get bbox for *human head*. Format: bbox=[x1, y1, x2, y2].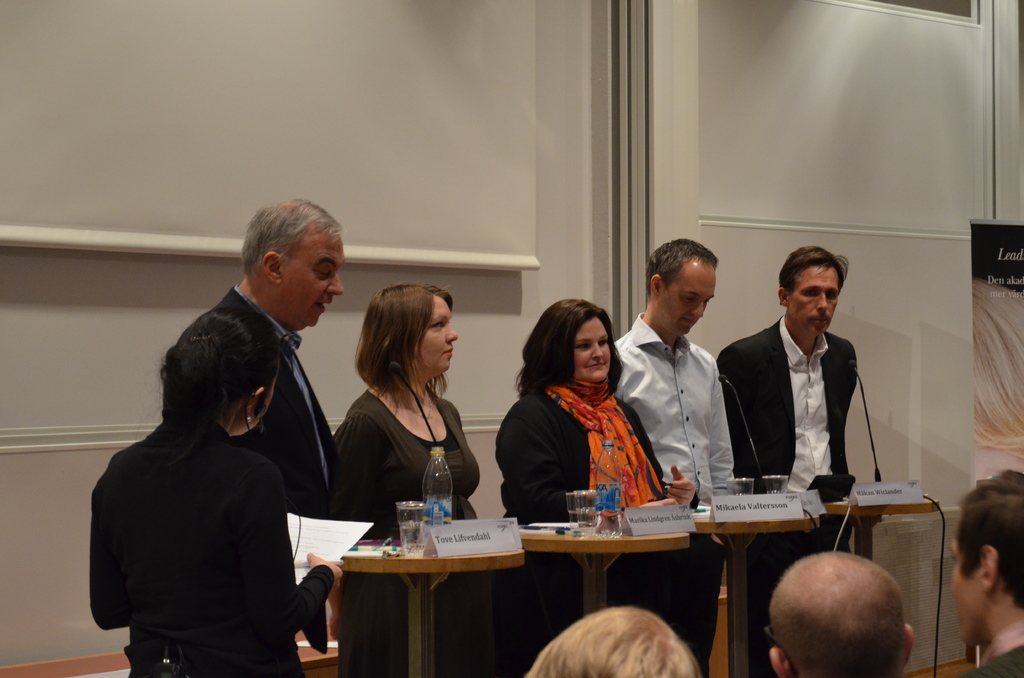
bbox=[644, 239, 717, 337].
